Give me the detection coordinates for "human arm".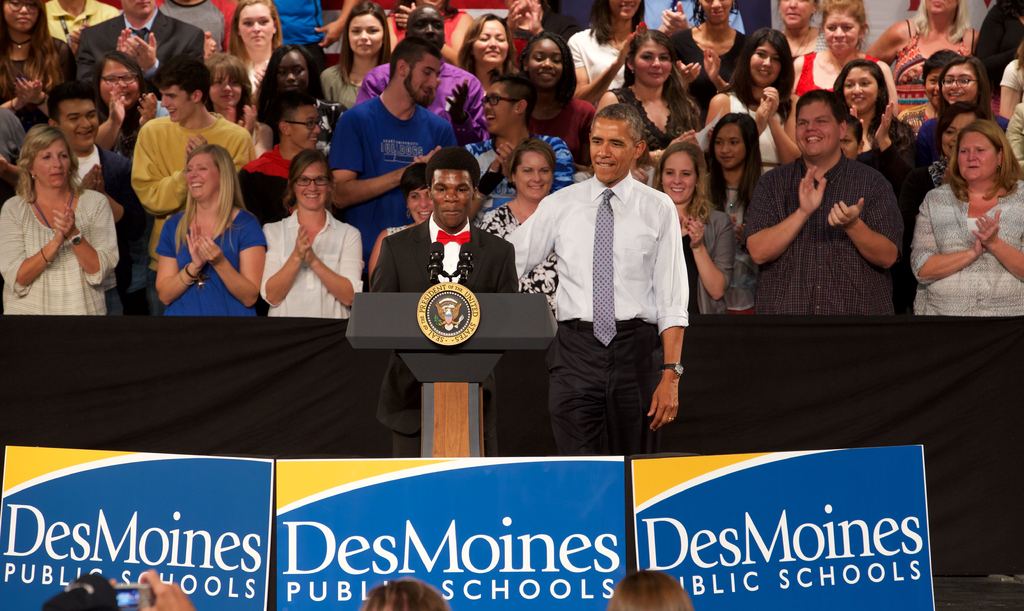
566:27:640:113.
